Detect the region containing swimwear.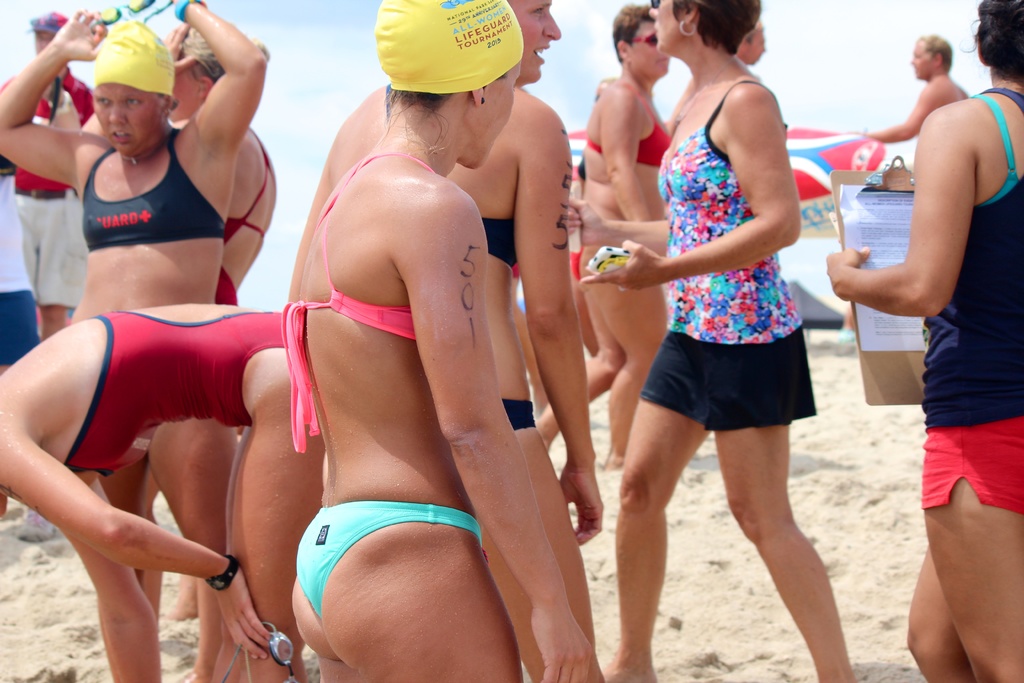
locate(582, 79, 666, 165).
